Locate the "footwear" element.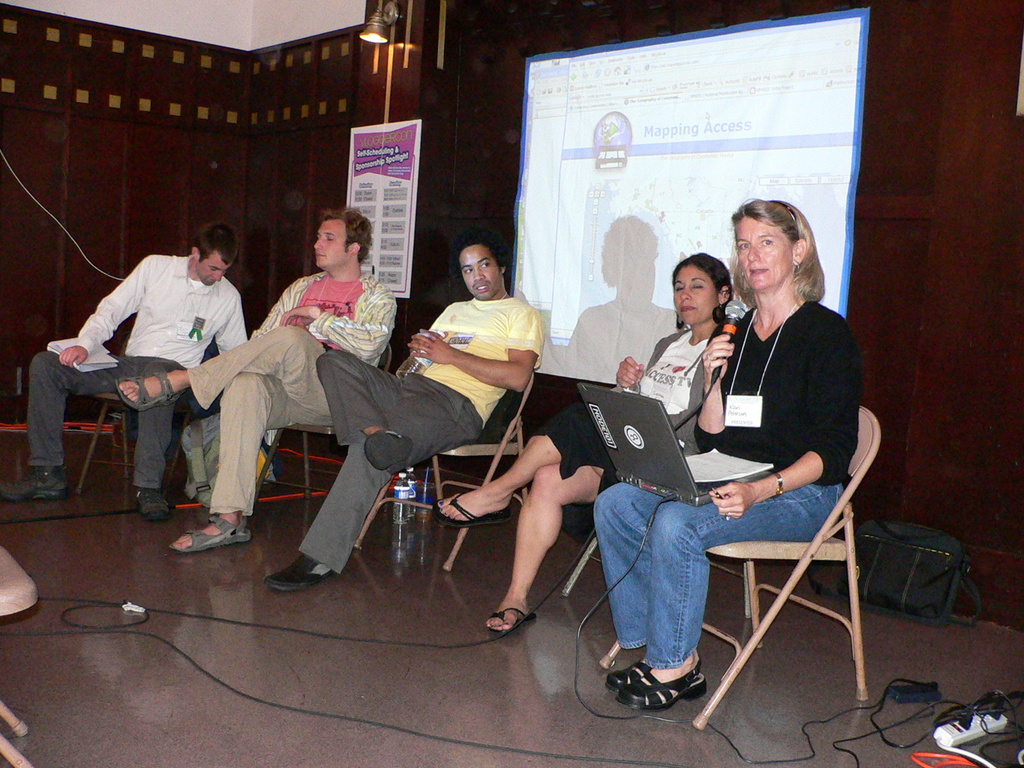
Element bbox: [left=431, top=487, right=526, bottom=518].
